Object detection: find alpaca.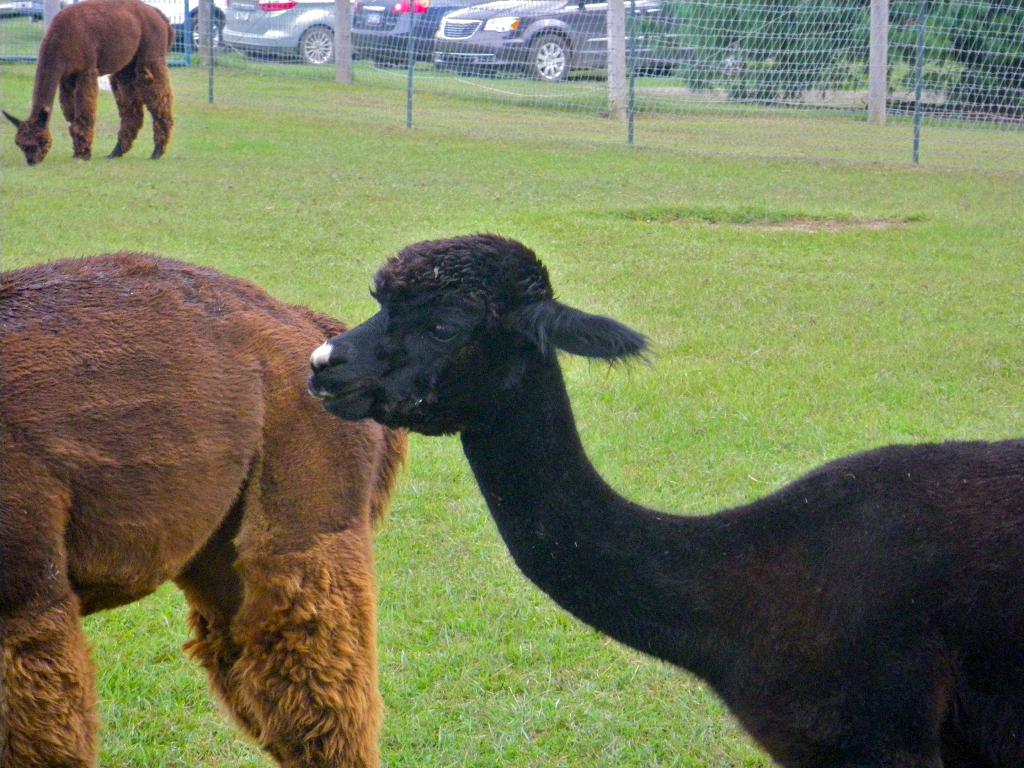
304/226/1023/767.
